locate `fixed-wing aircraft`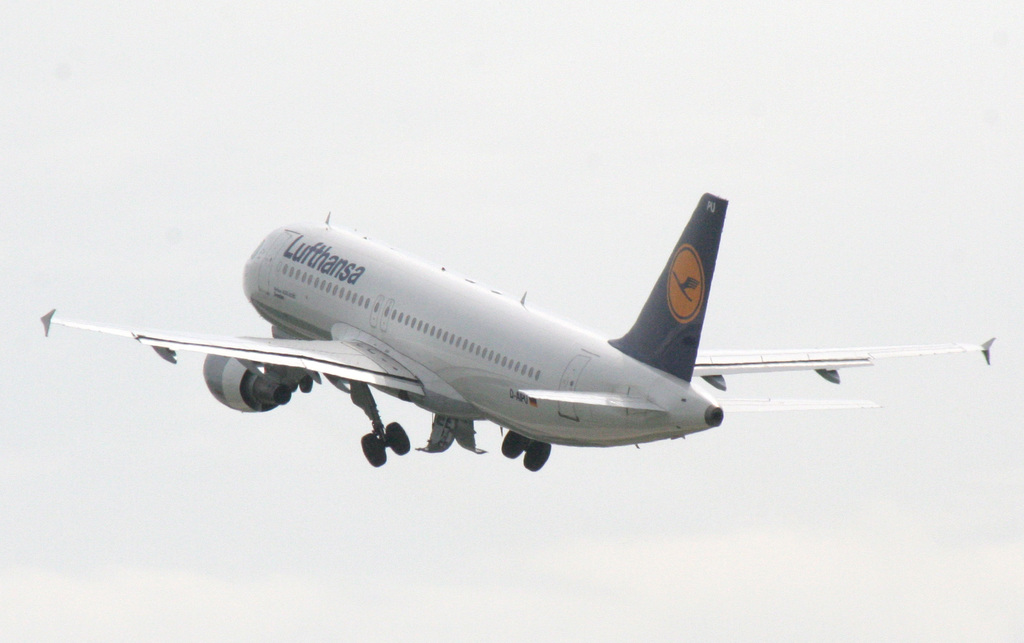
37,192,993,473
